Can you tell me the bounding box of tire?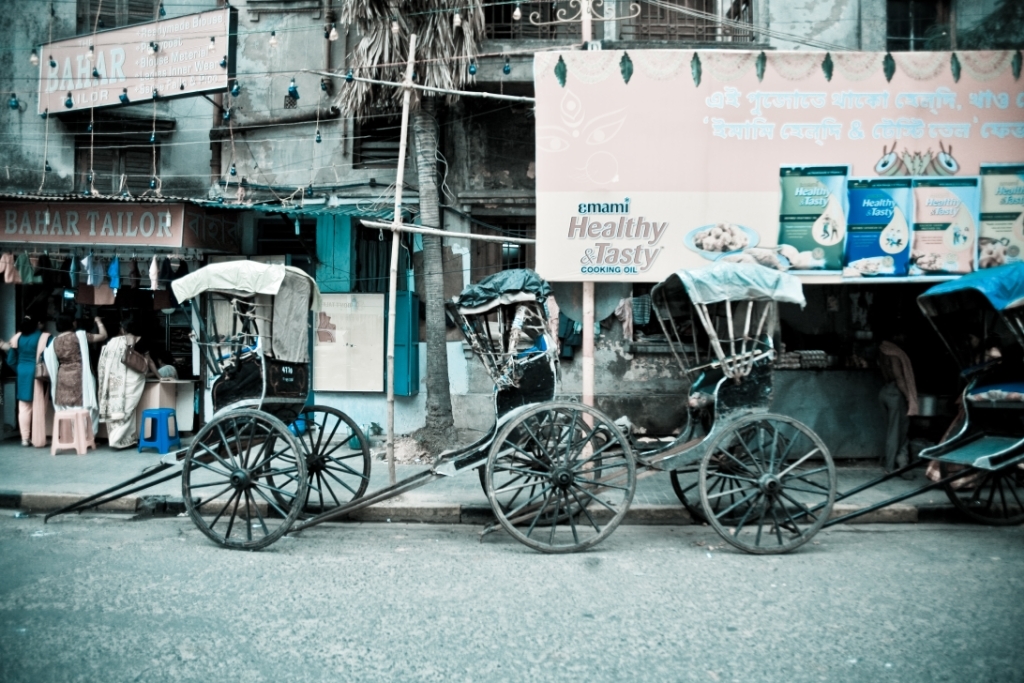
x1=672 y1=421 x2=787 y2=523.
